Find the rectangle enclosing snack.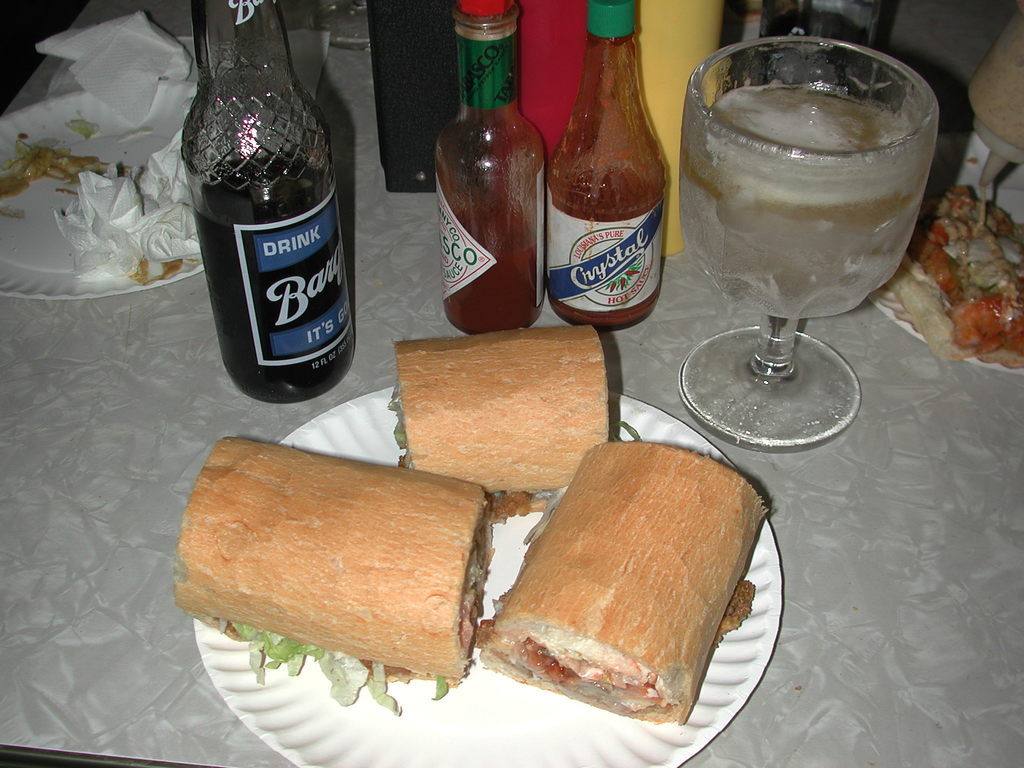
region(477, 435, 772, 729).
